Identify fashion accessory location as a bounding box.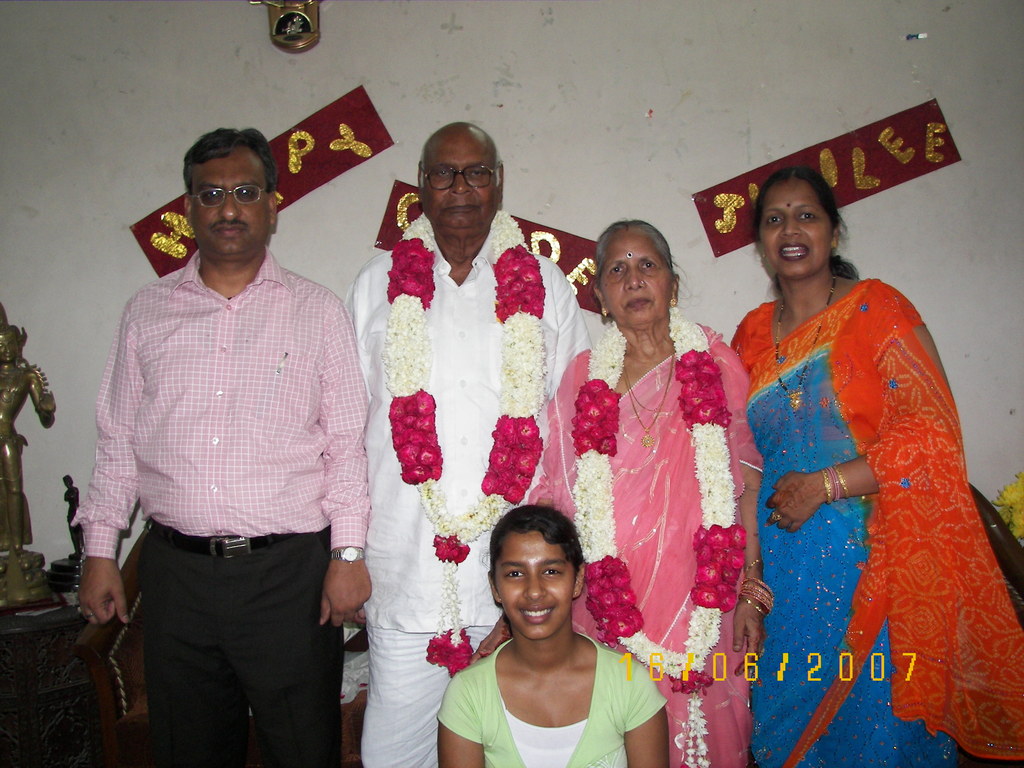
{"x1": 768, "y1": 509, "x2": 787, "y2": 525}.
